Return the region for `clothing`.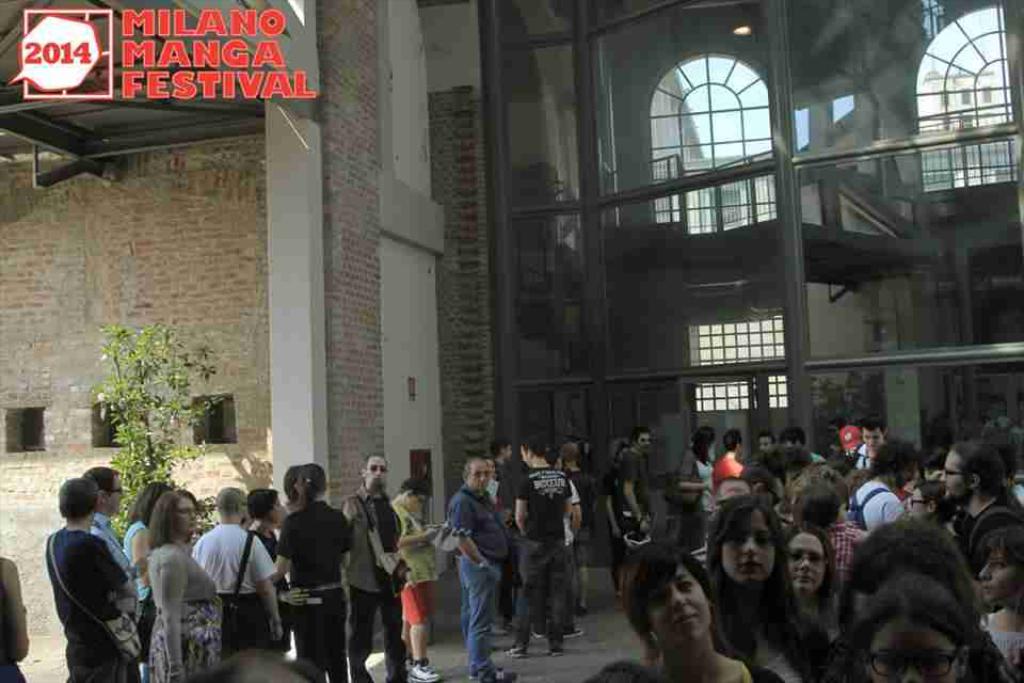
bbox(673, 444, 716, 512).
